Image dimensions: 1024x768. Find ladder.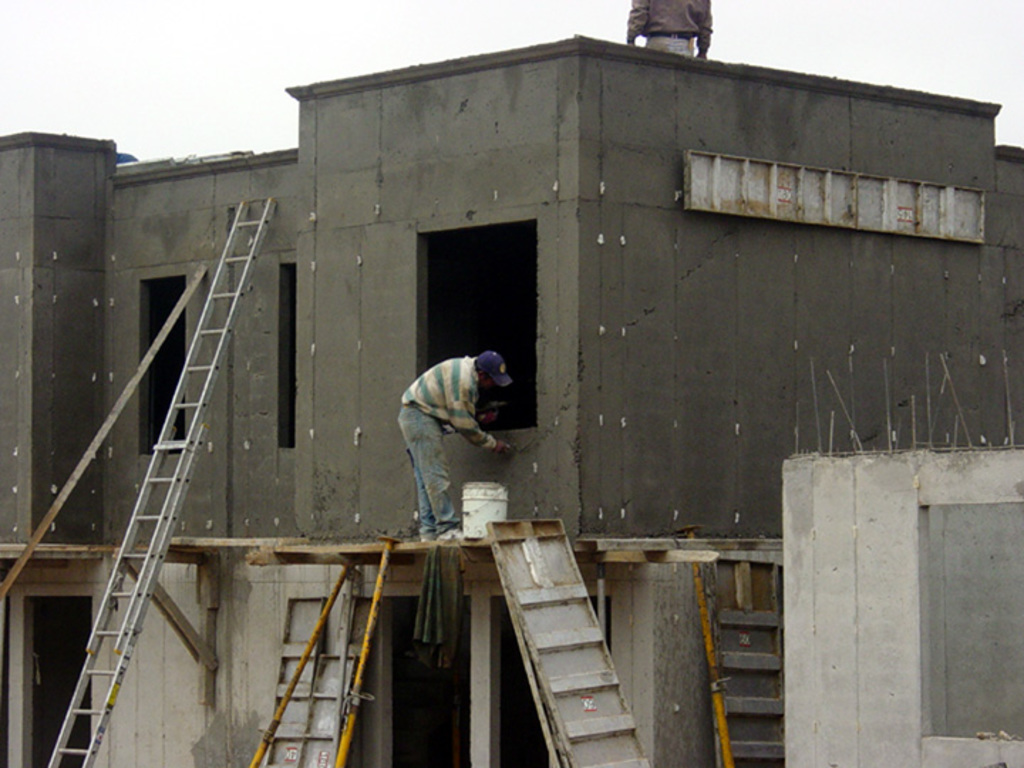
<bbox>41, 196, 276, 767</bbox>.
